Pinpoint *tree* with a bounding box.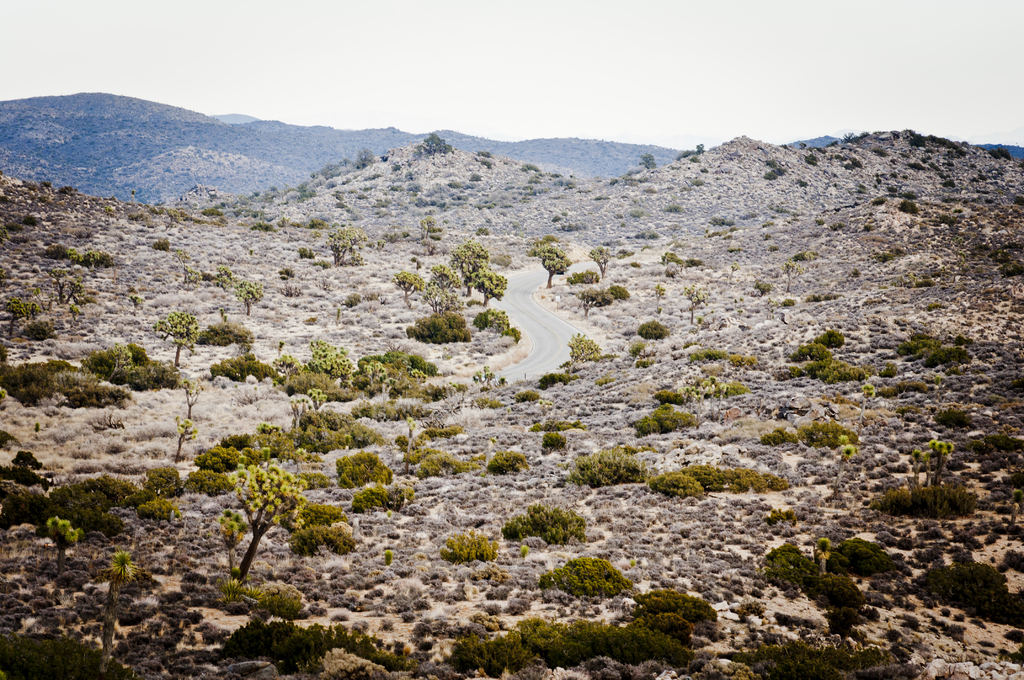
rect(227, 279, 262, 315).
